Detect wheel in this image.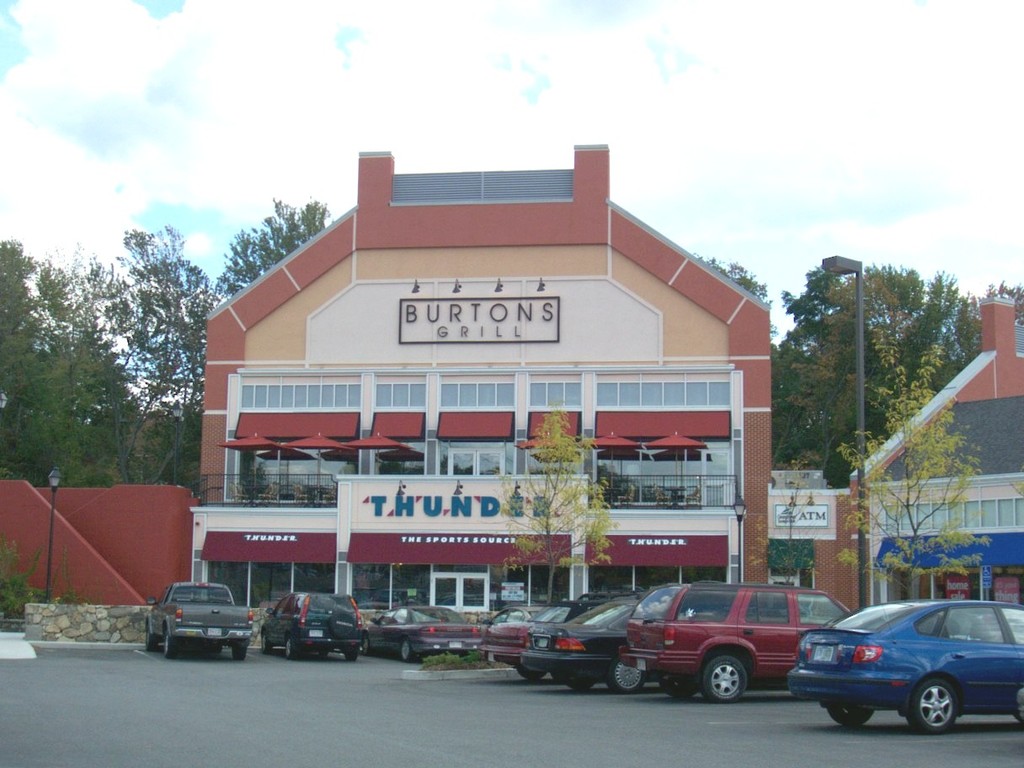
Detection: 517,664,547,680.
